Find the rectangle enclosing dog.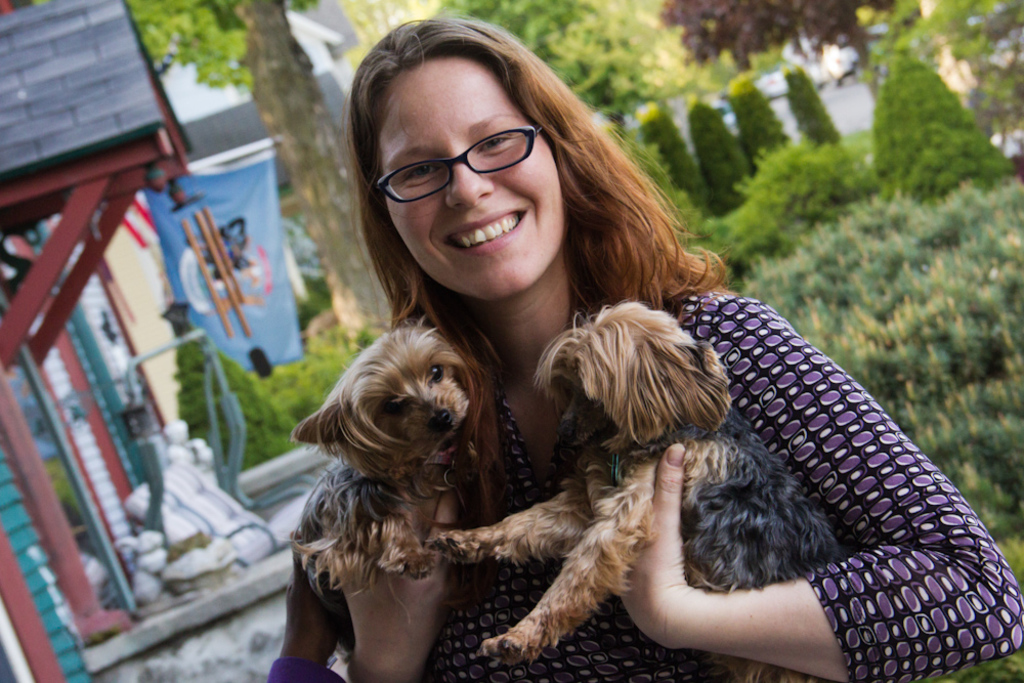
region(285, 317, 506, 663).
